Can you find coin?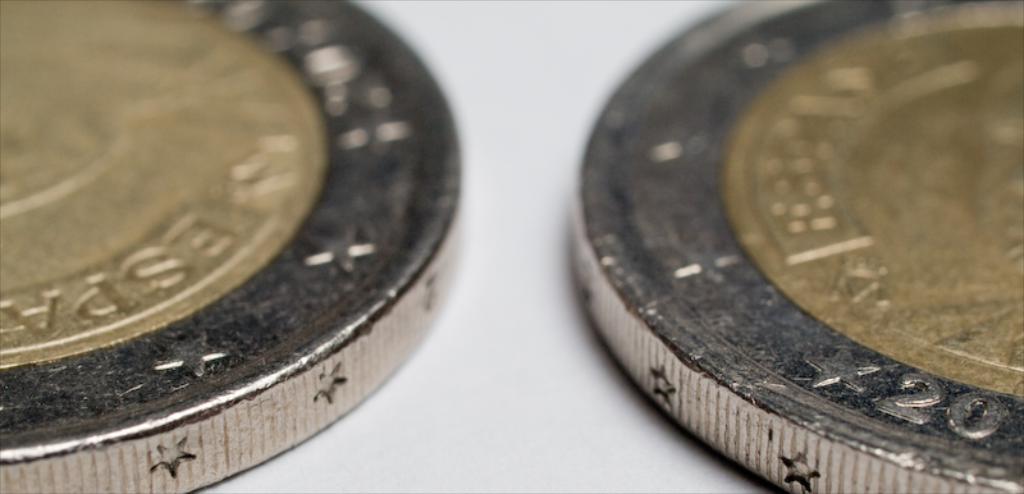
Yes, bounding box: [x1=0, y1=0, x2=475, y2=493].
